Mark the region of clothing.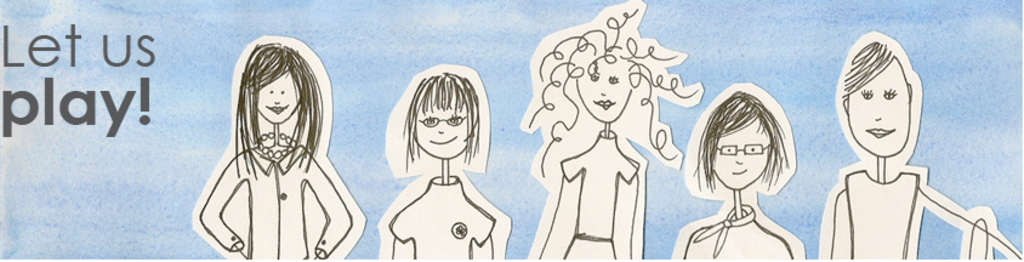
Region: region(559, 126, 637, 261).
